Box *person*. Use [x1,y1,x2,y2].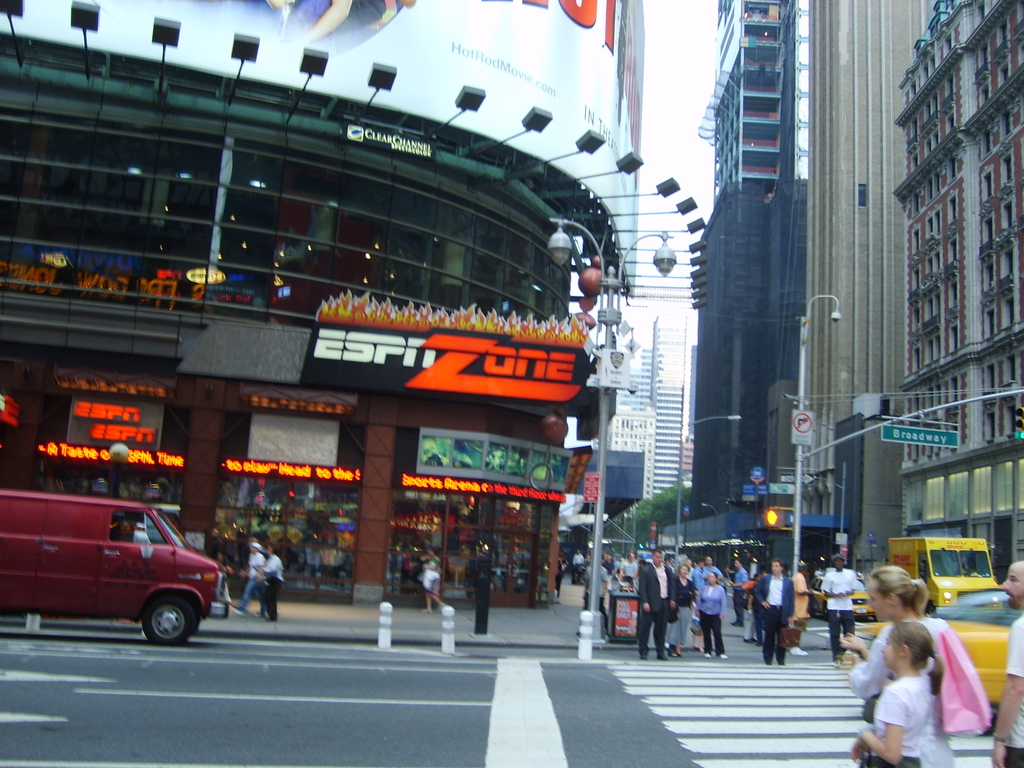
[819,554,853,667].
